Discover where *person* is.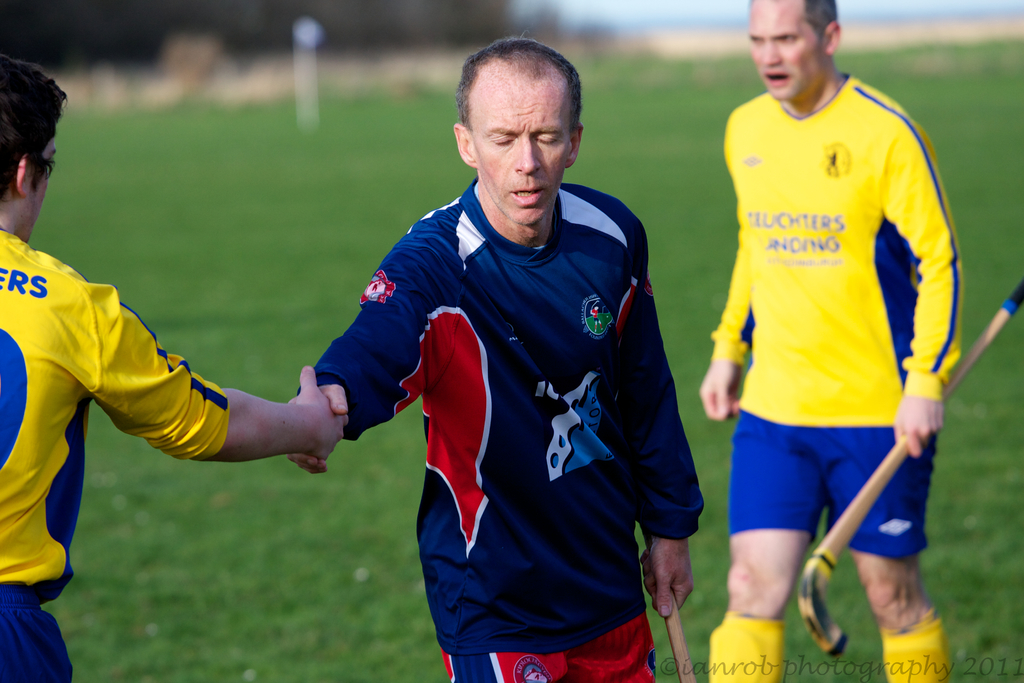
Discovered at (x1=299, y1=40, x2=707, y2=679).
